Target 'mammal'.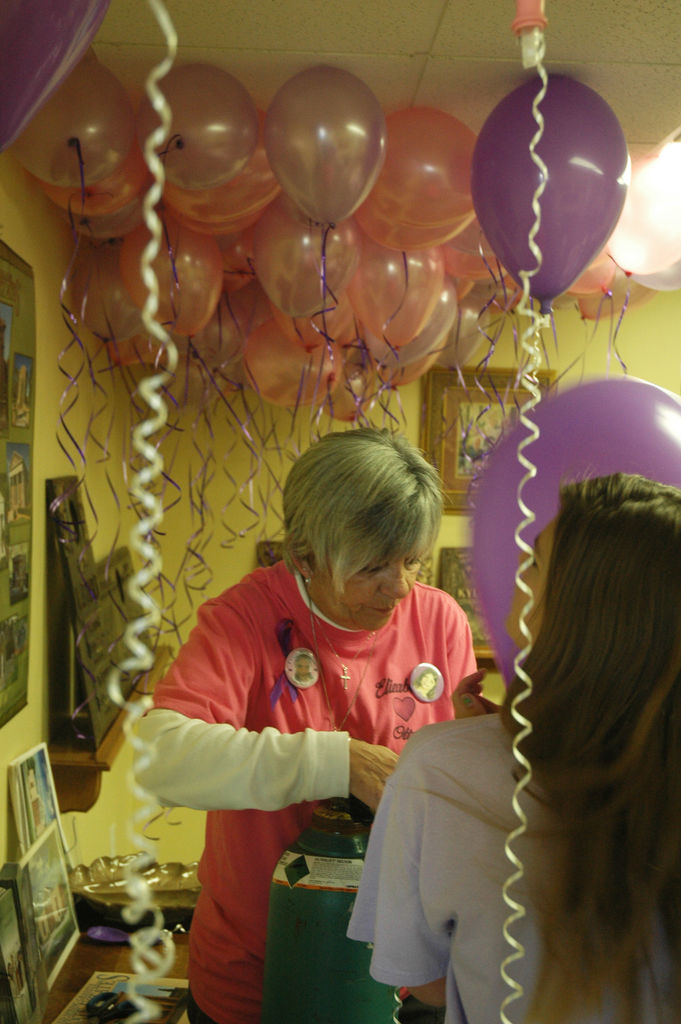
Target region: crop(340, 468, 680, 1023).
